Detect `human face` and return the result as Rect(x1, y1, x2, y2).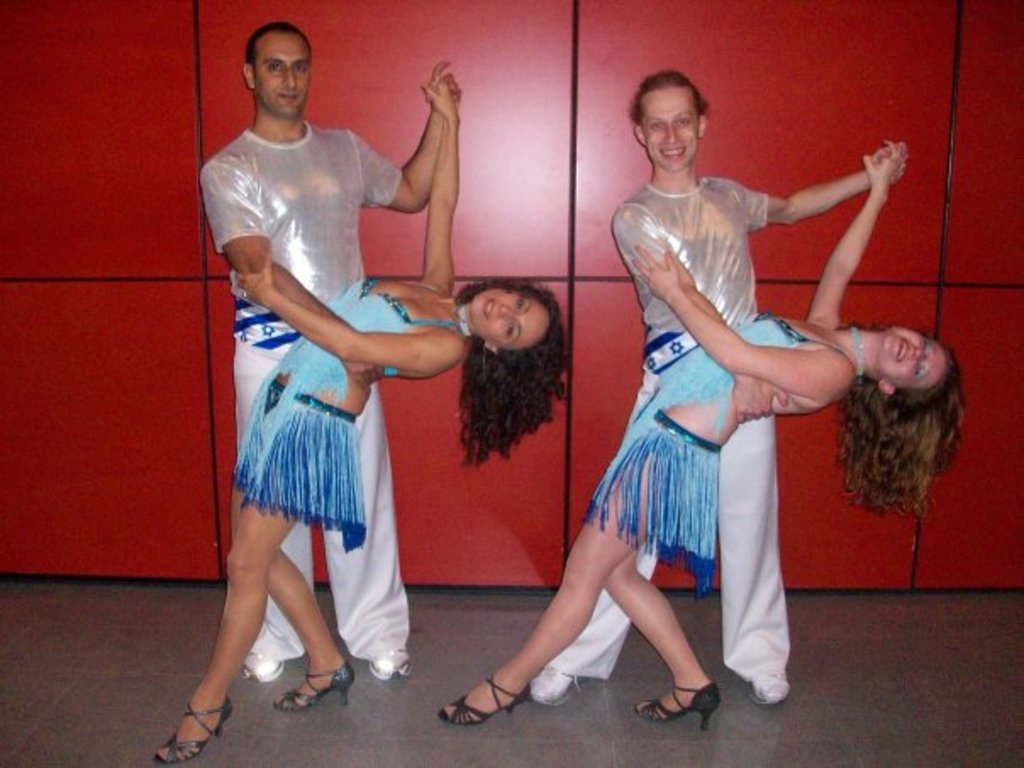
Rect(878, 334, 954, 383).
